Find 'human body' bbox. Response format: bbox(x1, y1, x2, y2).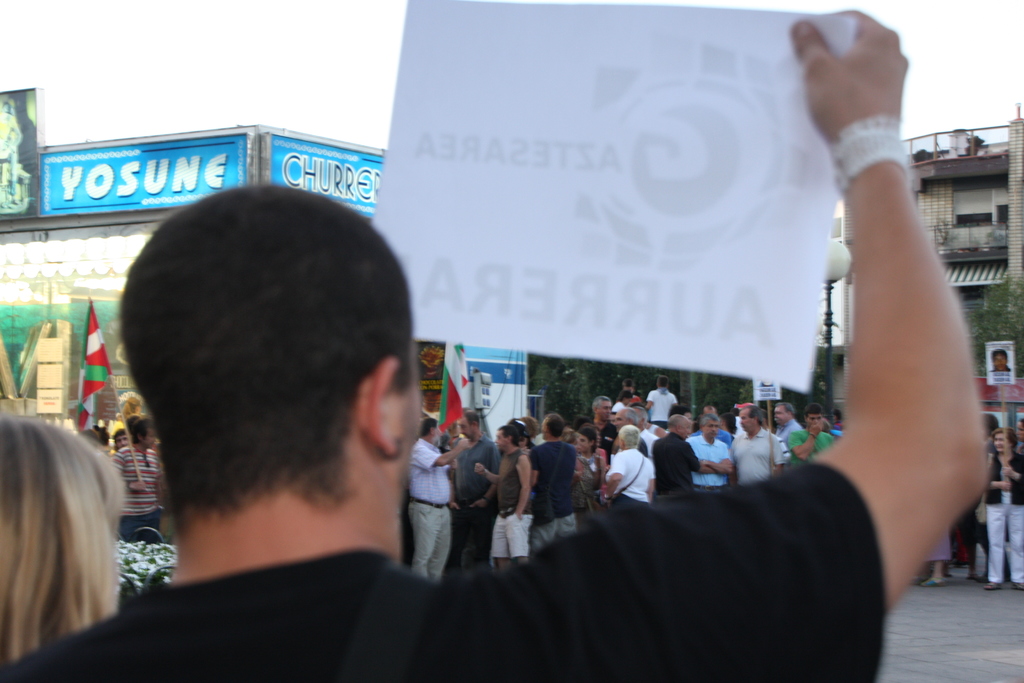
bbox(448, 437, 504, 572).
